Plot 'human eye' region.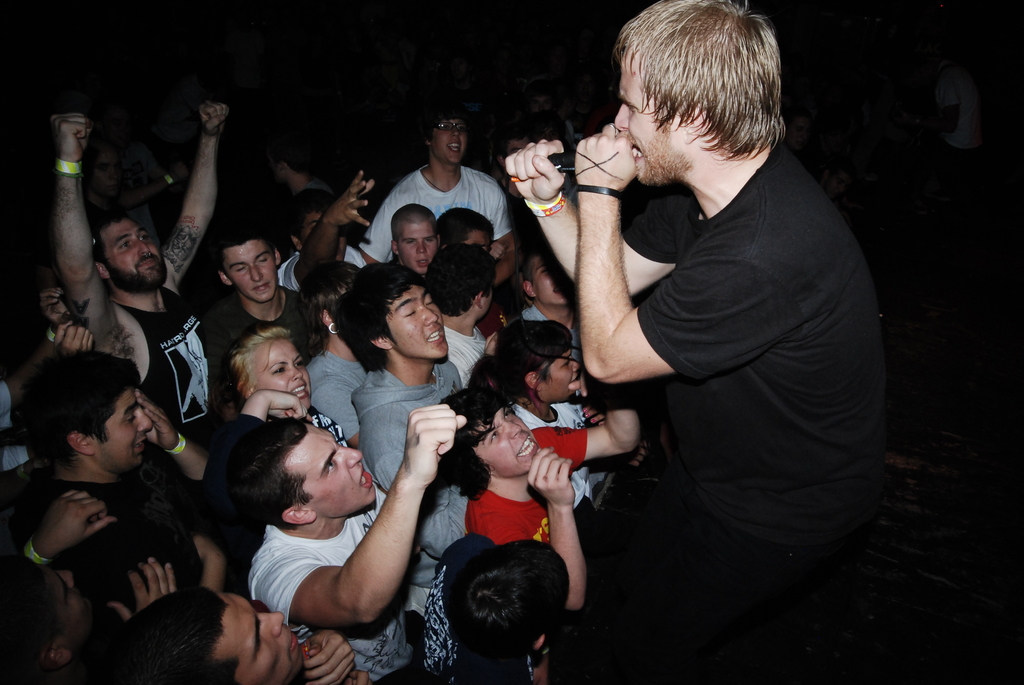
Plotted at x1=440, y1=122, x2=451, y2=129.
